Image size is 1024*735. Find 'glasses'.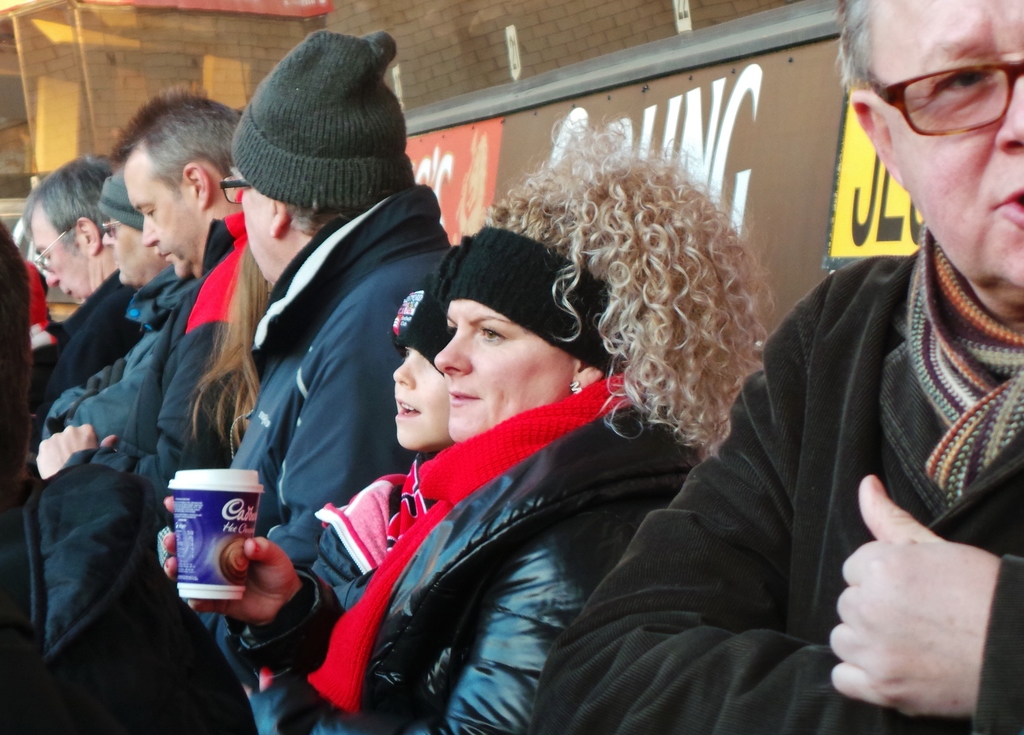
Rect(102, 218, 121, 238).
